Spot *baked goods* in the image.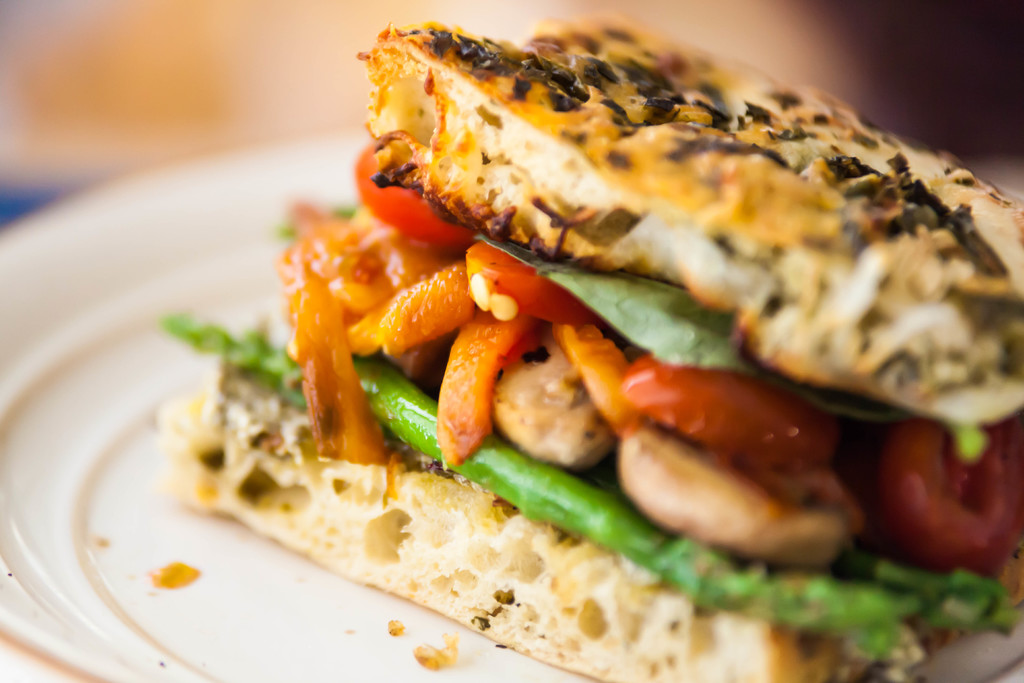
*baked goods* found at [148,4,1023,682].
